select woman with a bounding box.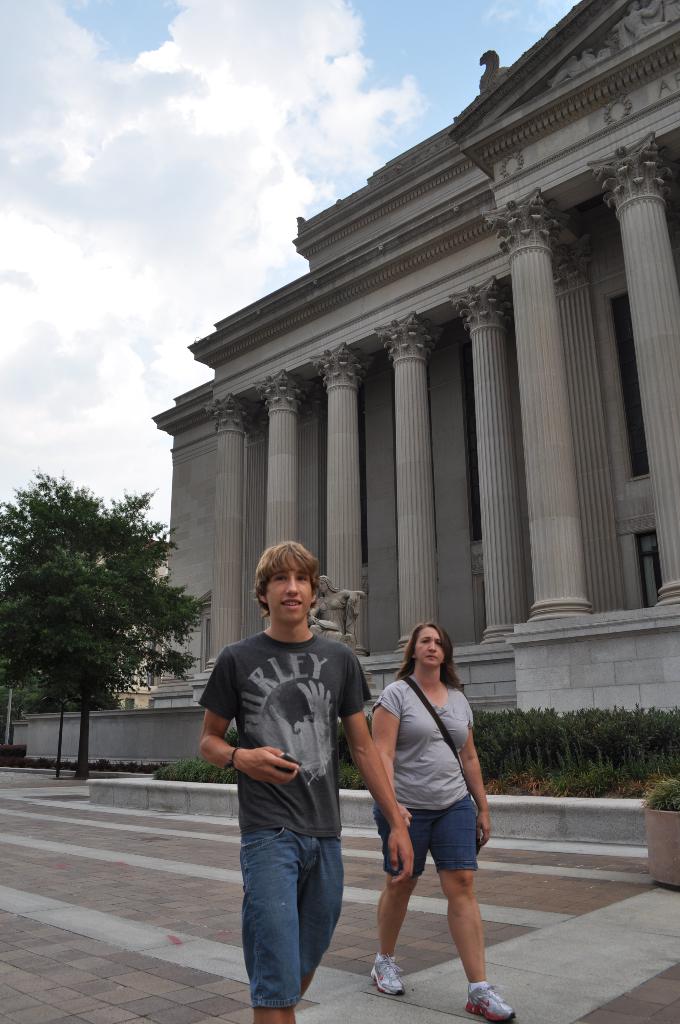
355, 607, 499, 990.
